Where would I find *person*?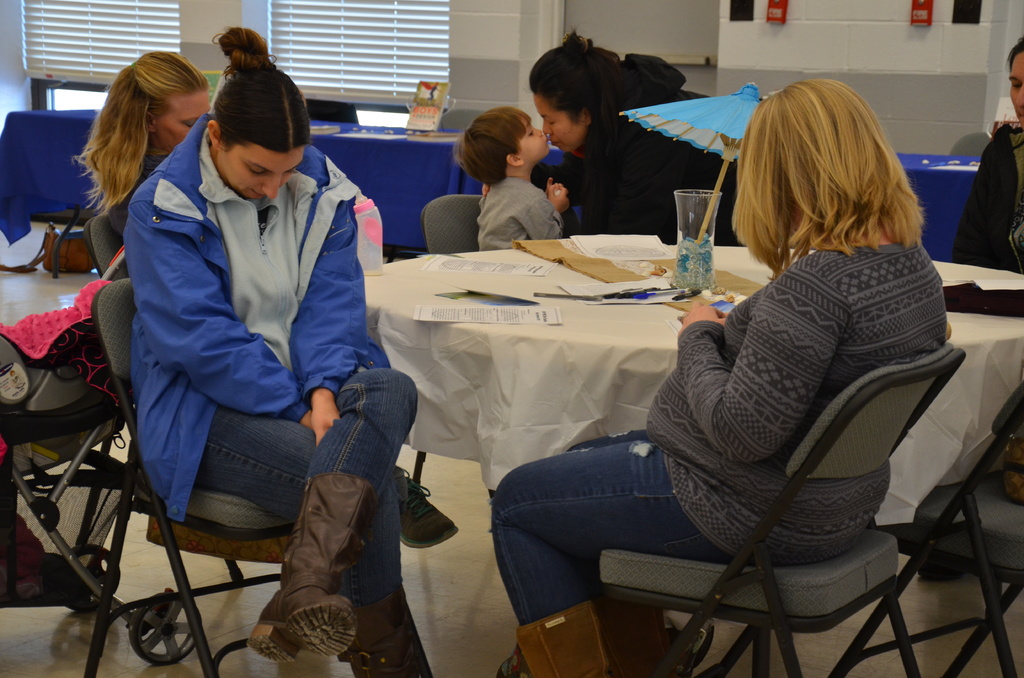
At [79,47,460,552].
